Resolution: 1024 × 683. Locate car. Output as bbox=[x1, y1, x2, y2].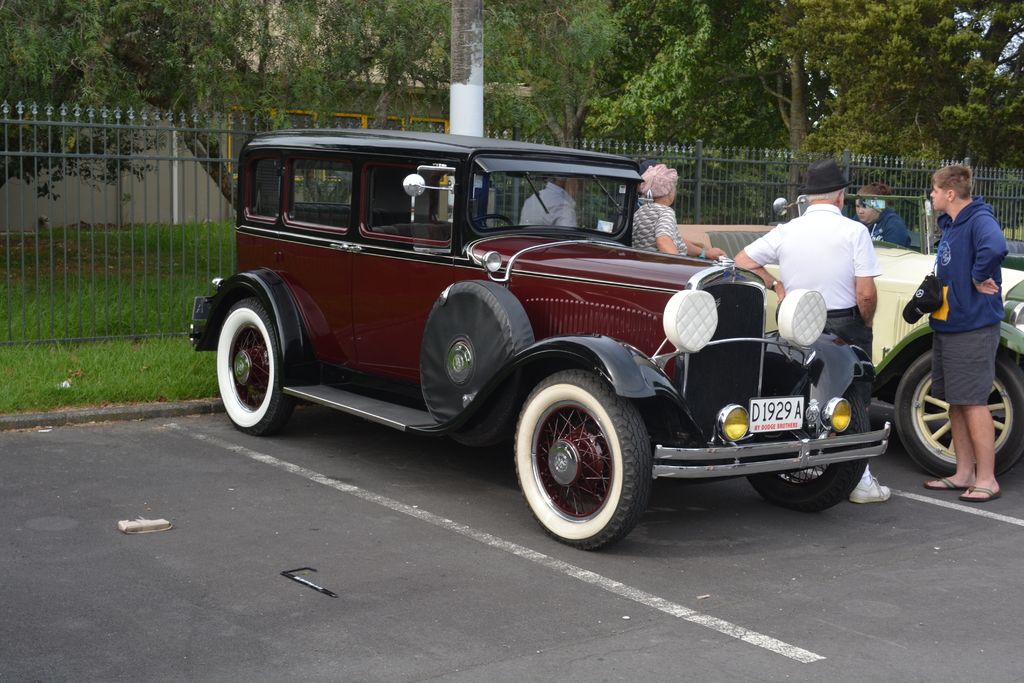
bbox=[215, 136, 915, 544].
